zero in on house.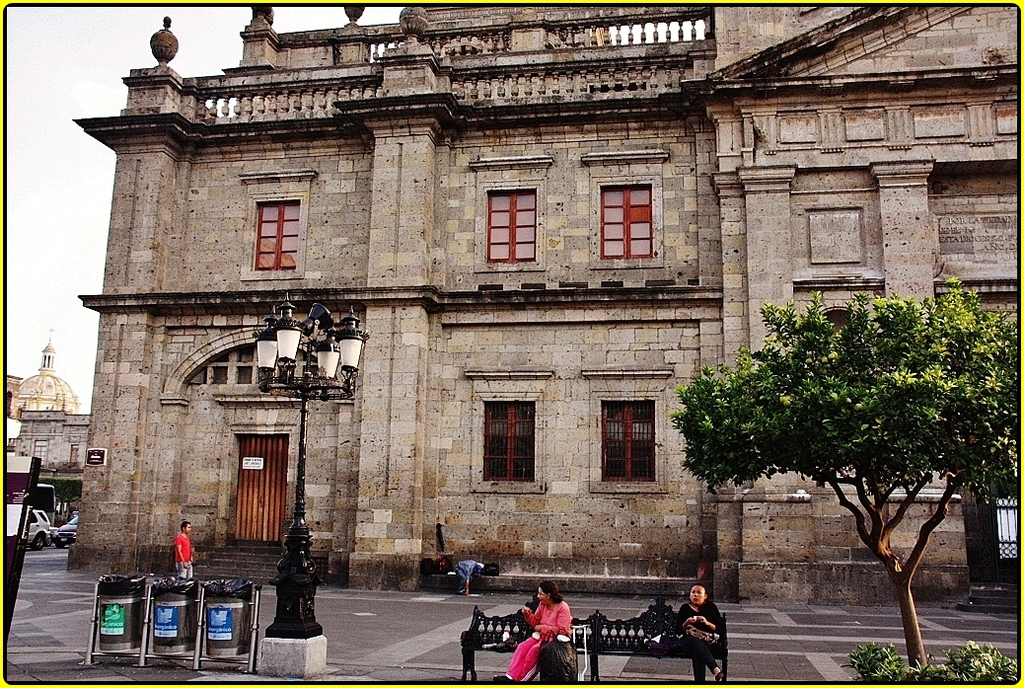
Zeroed in: [x1=61, y1=0, x2=1019, y2=609].
